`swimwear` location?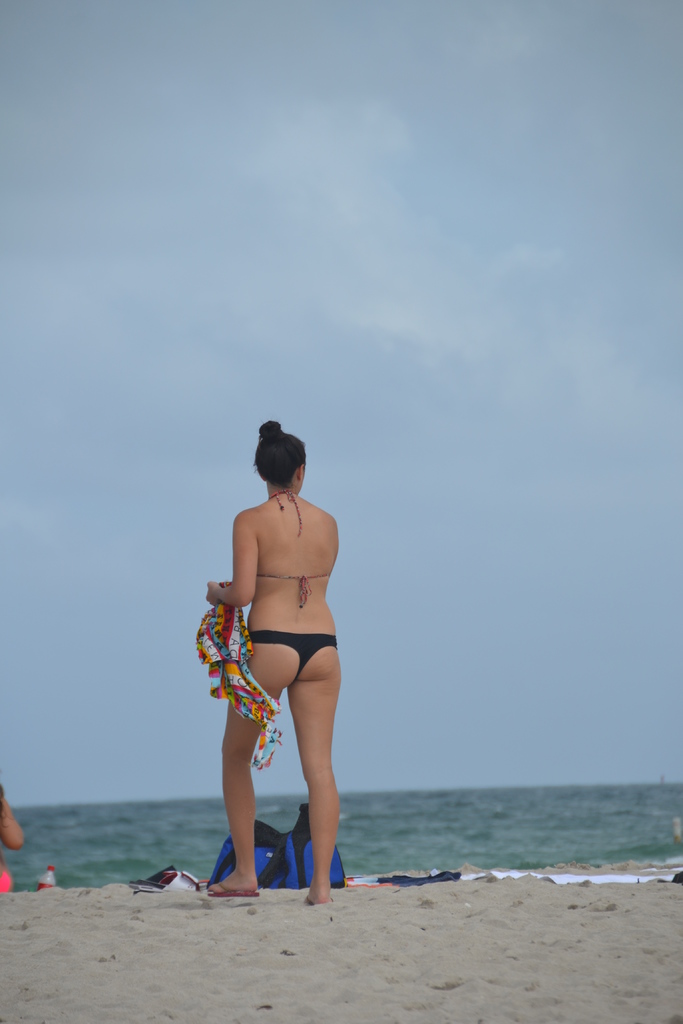
<box>254,486,338,612</box>
